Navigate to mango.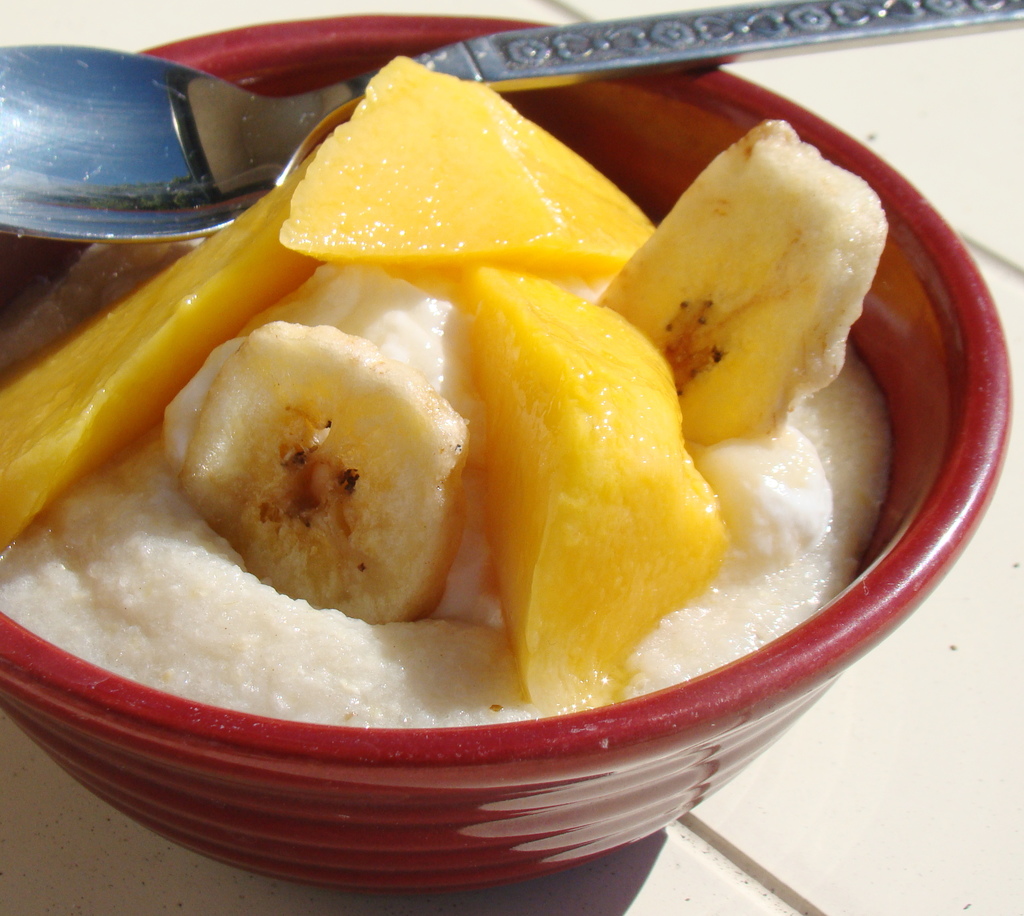
Navigation target: {"x1": 280, "y1": 60, "x2": 657, "y2": 264}.
